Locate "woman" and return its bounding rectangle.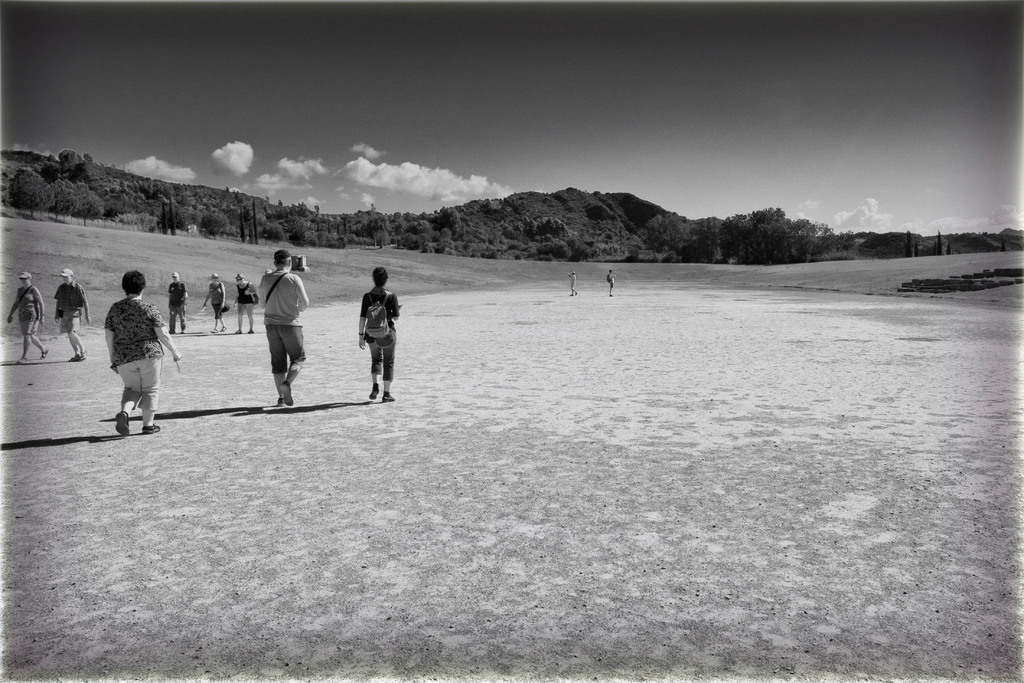
crop(102, 268, 182, 433).
